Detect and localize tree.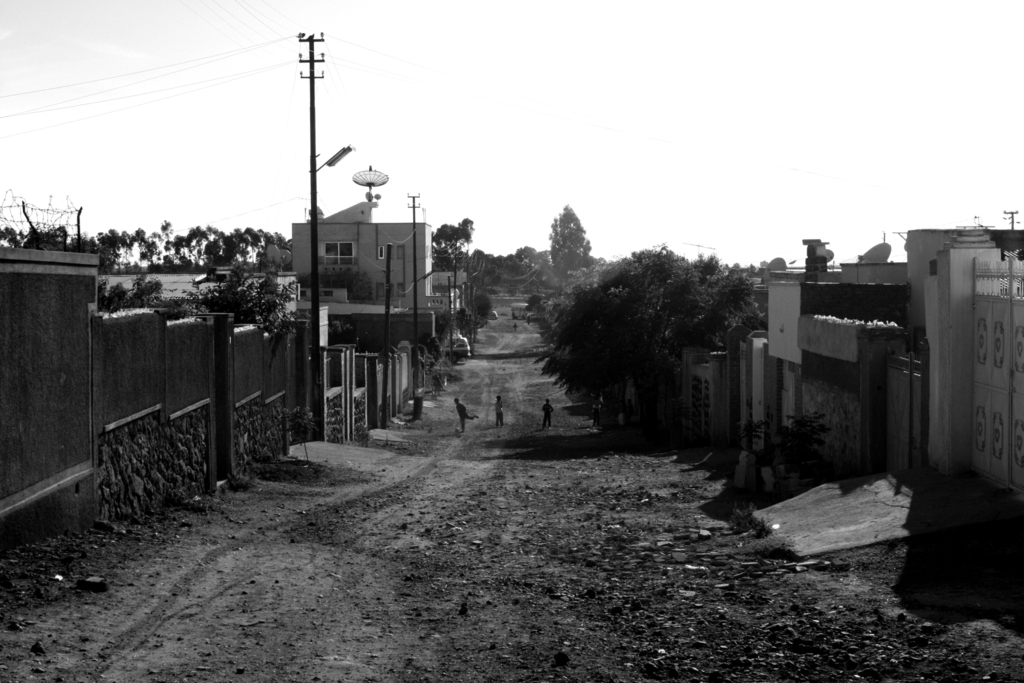
Localized at 254:222:275:268.
